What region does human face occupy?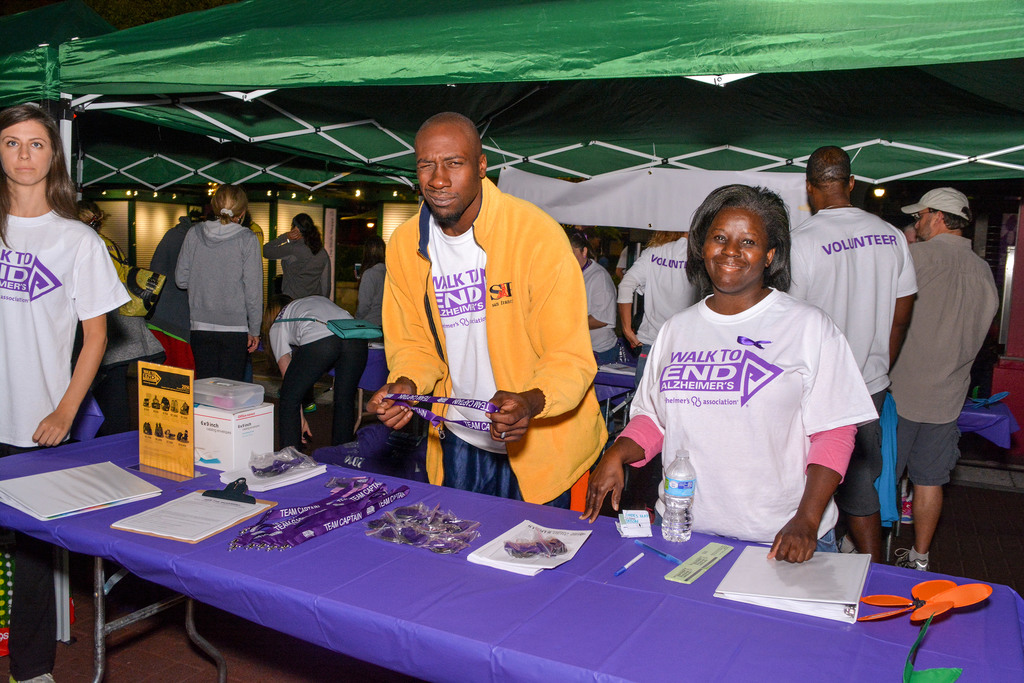
crop(914, 210, 932, 239).
